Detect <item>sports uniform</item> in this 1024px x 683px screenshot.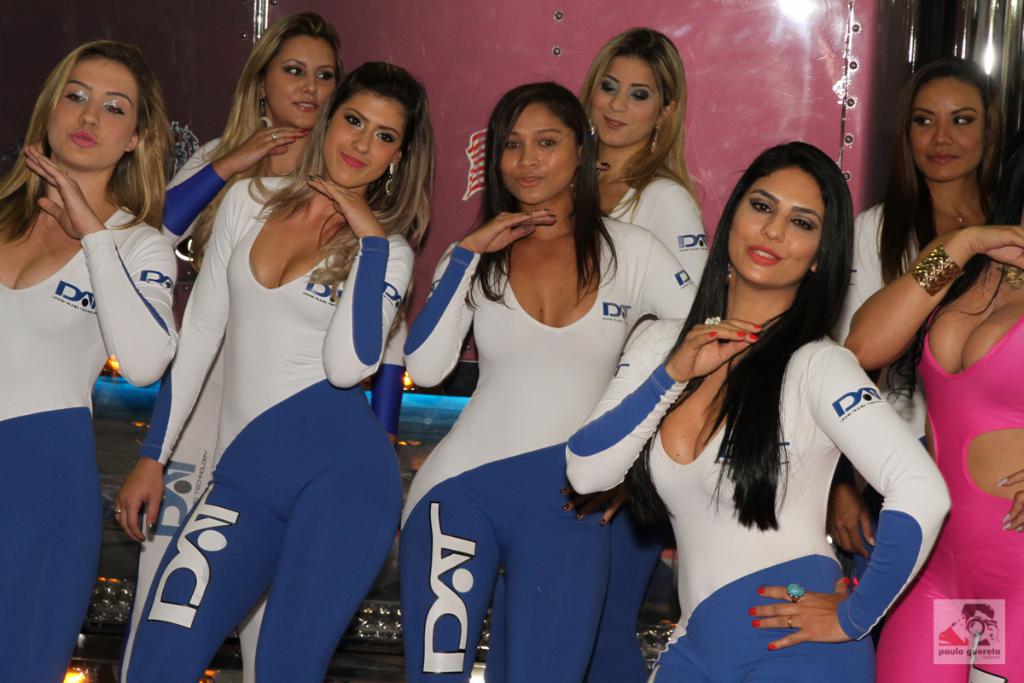
Detection: bbox=(119, 166, 405, 682).
